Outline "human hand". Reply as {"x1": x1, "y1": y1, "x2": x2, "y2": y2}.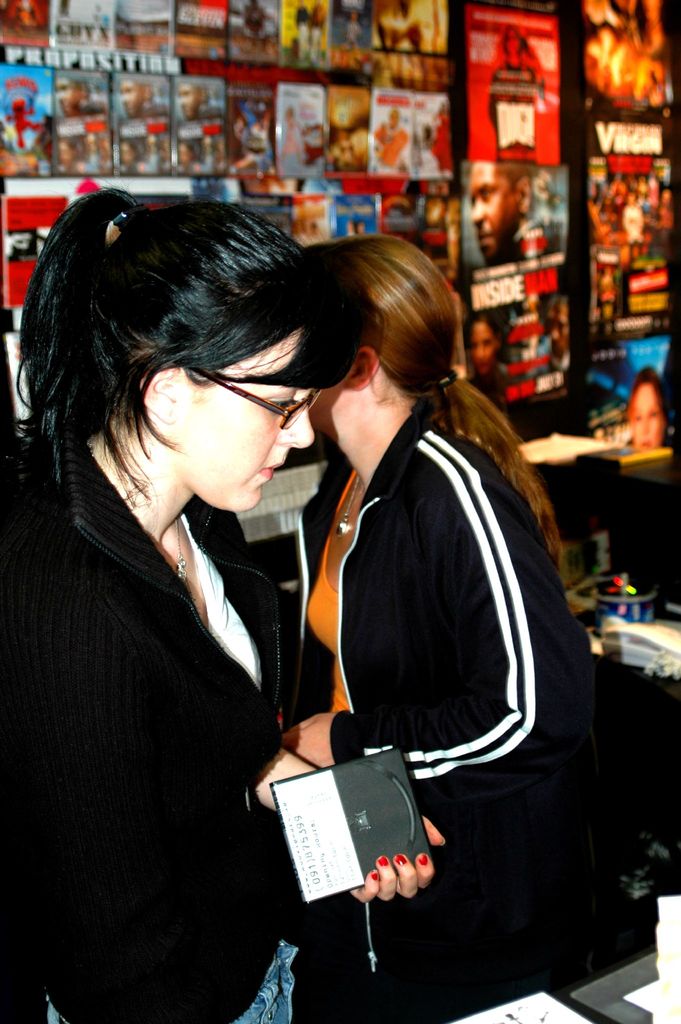
{"x1": 356, "y1": 817, "x2": 448, "y2": 901}.
